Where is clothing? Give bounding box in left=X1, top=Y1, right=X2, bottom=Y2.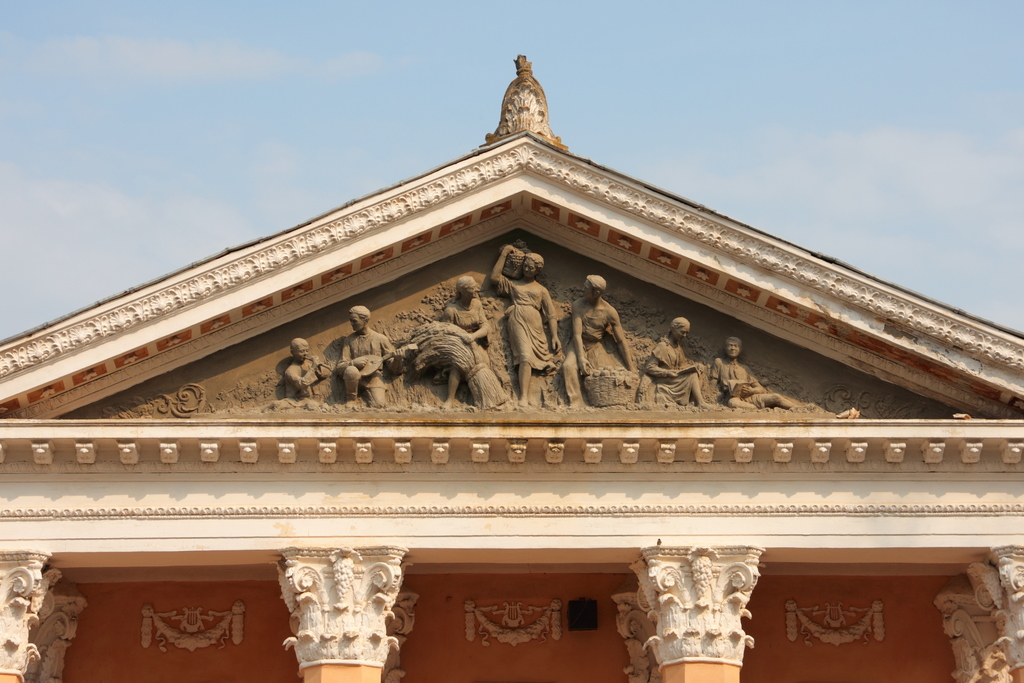
left=285, top=362, right=326, bottom=399.
